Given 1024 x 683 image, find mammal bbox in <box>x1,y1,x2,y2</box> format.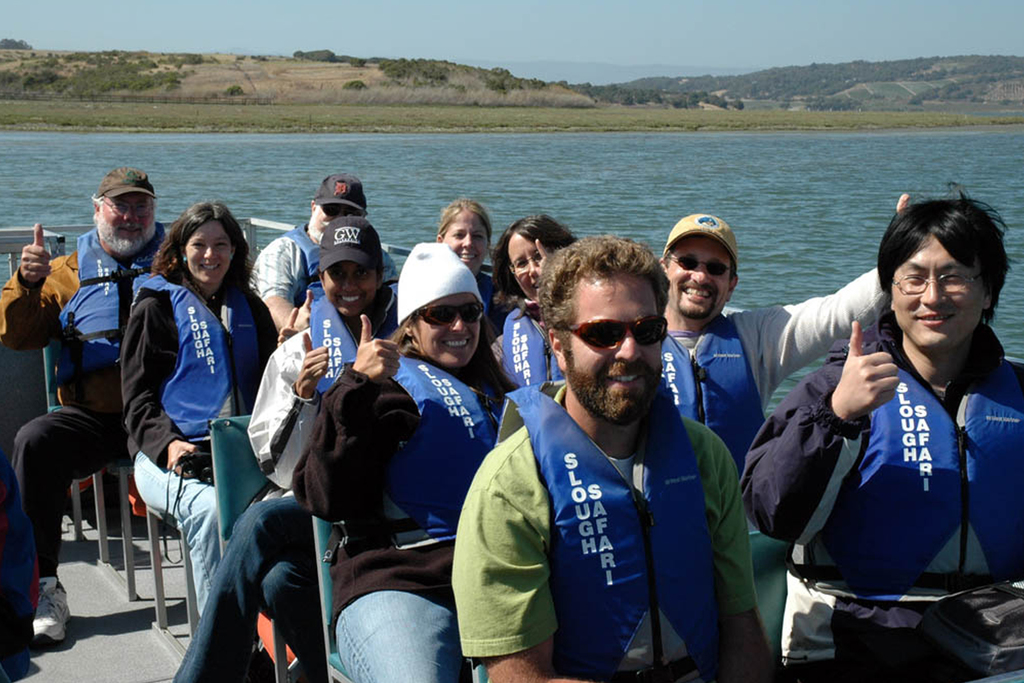
<box>648,191,908,490</box>.
